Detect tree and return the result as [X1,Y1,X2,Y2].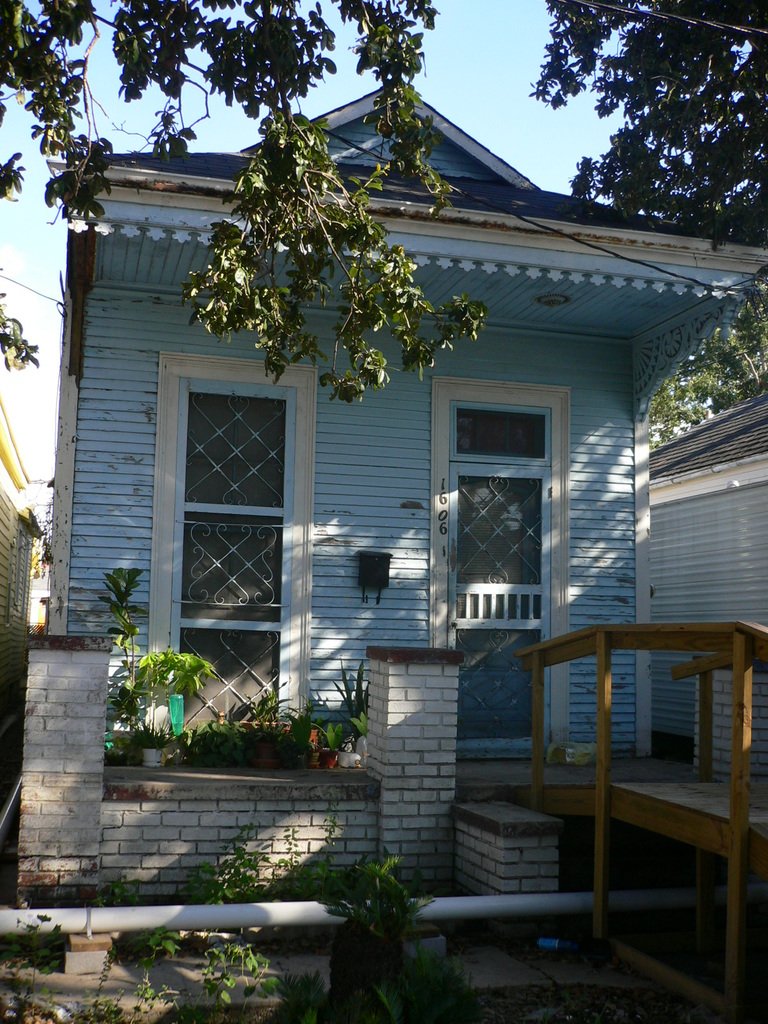
[0,0,767,413].
